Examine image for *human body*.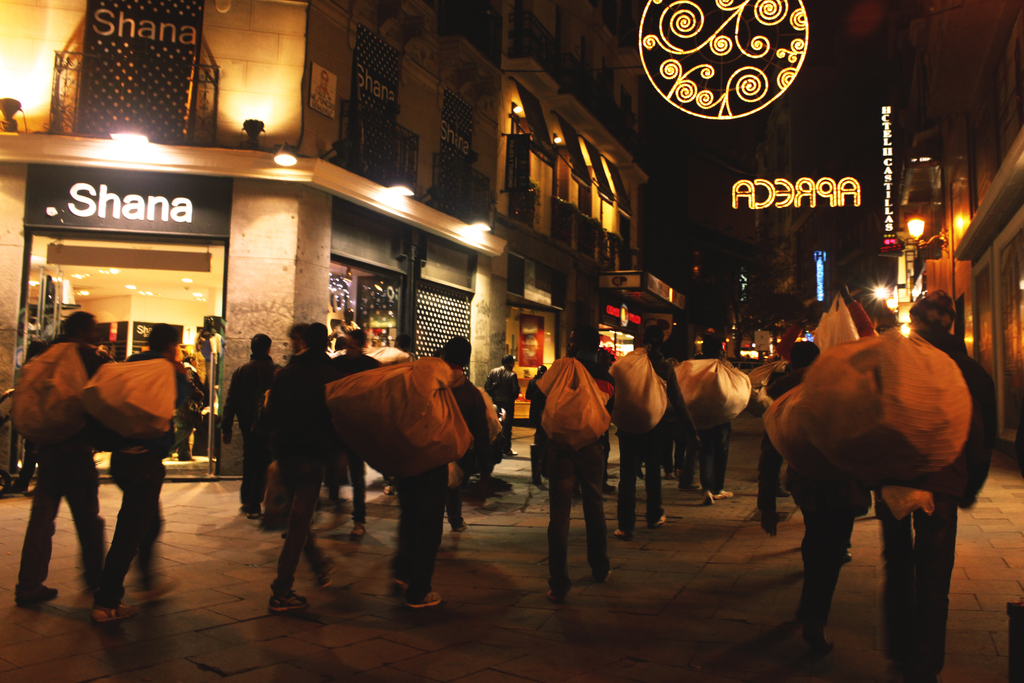
Examination result: BBox(533, 340, 614, 593).
